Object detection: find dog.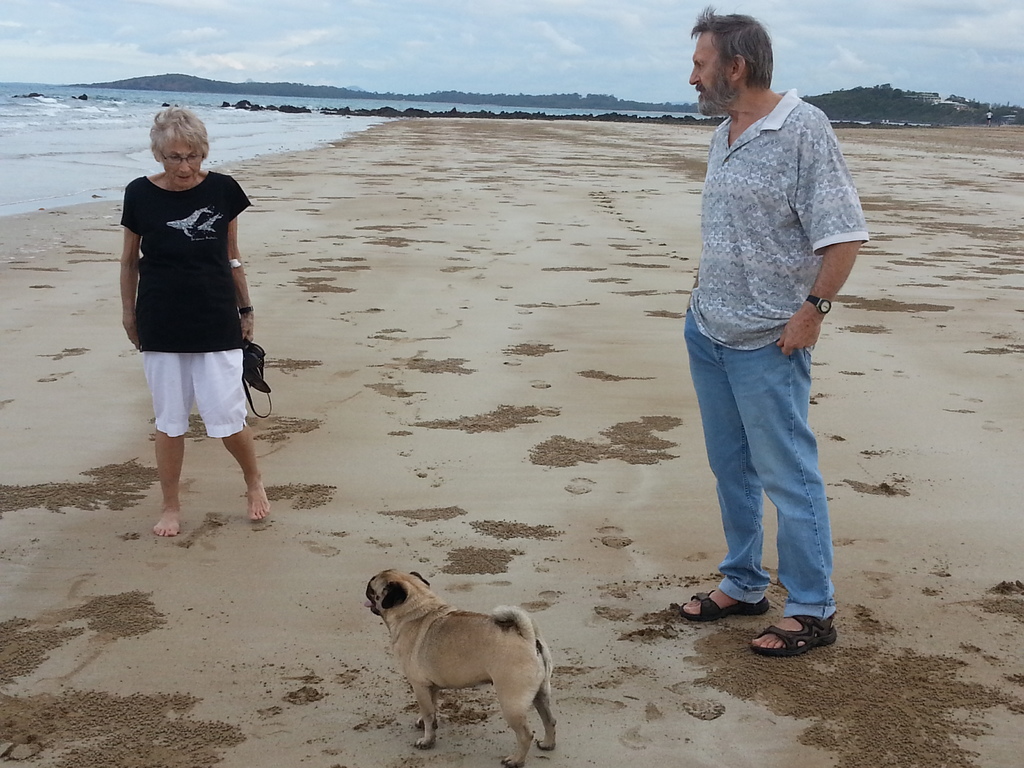
<bbox>362, 568, 558, 767</bbox>.
